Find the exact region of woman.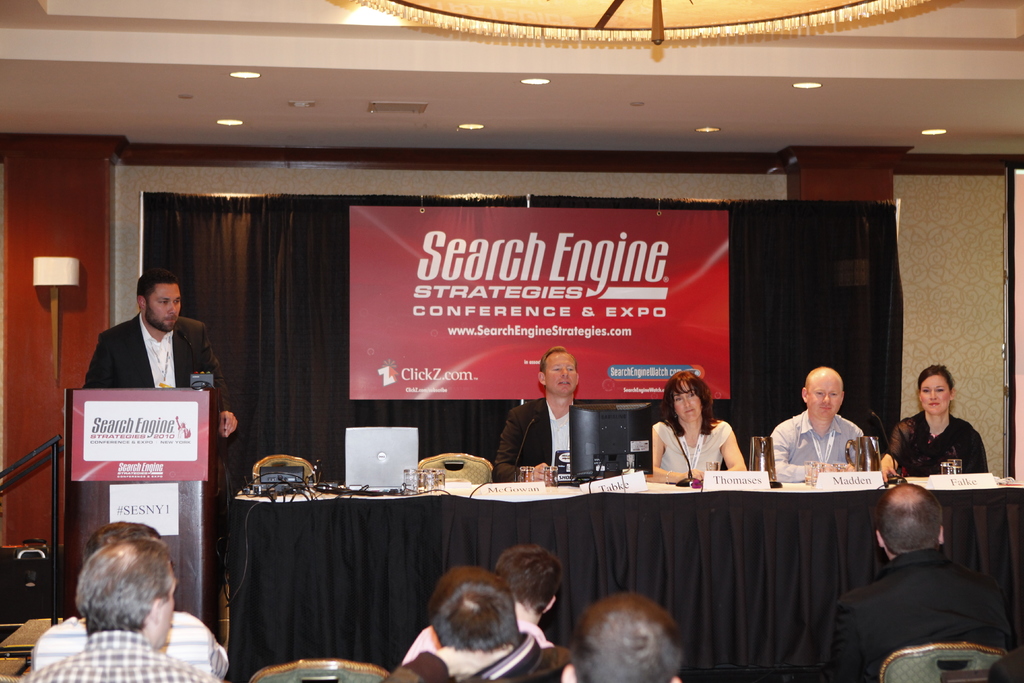
Exact region: (655,379,750,496).
